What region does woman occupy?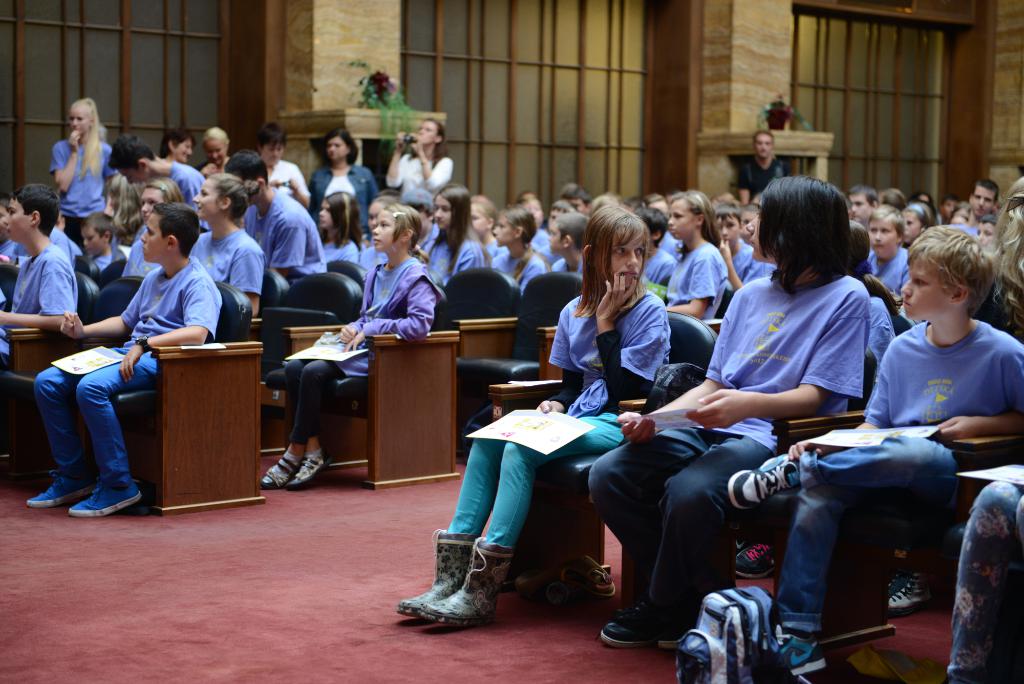
rect(385, 116, 452, 215).
